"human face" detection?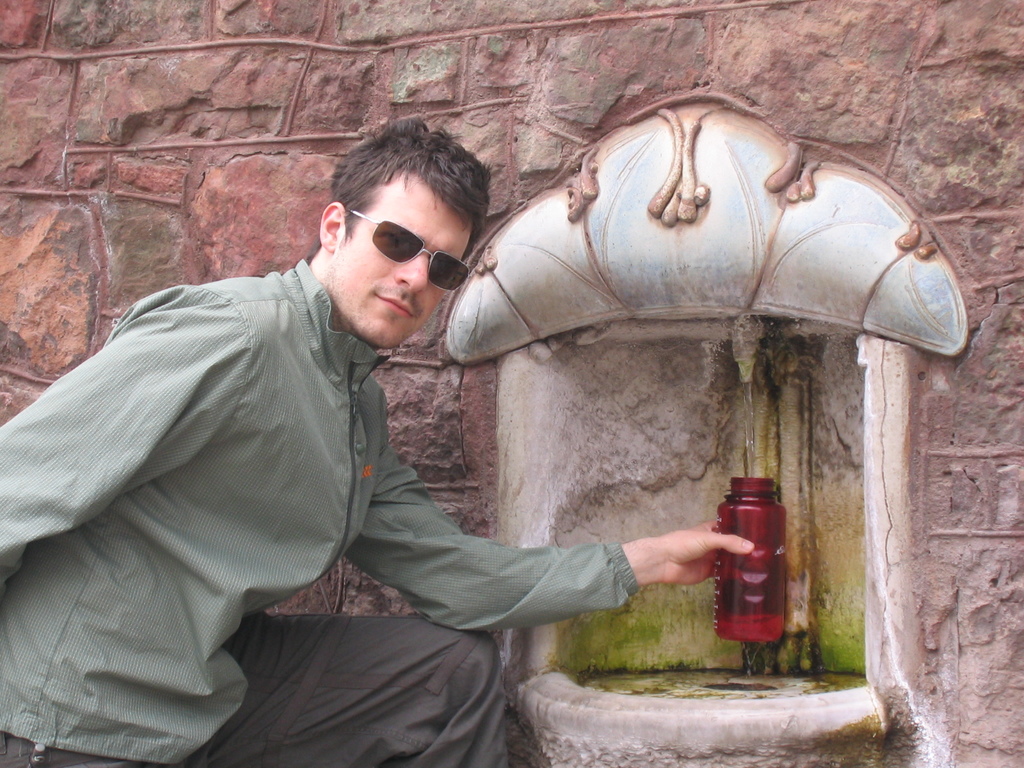
l=348, t=174, r=474, b=351
